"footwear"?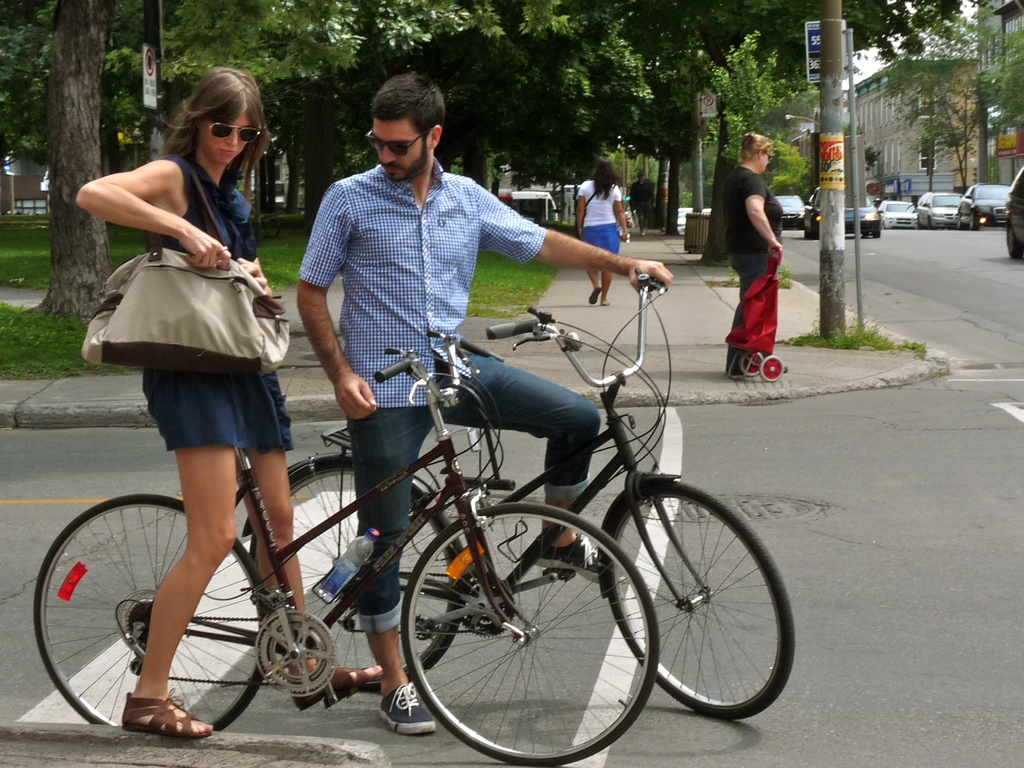
[x1=120, y1=692, x2=216, y2=744]
